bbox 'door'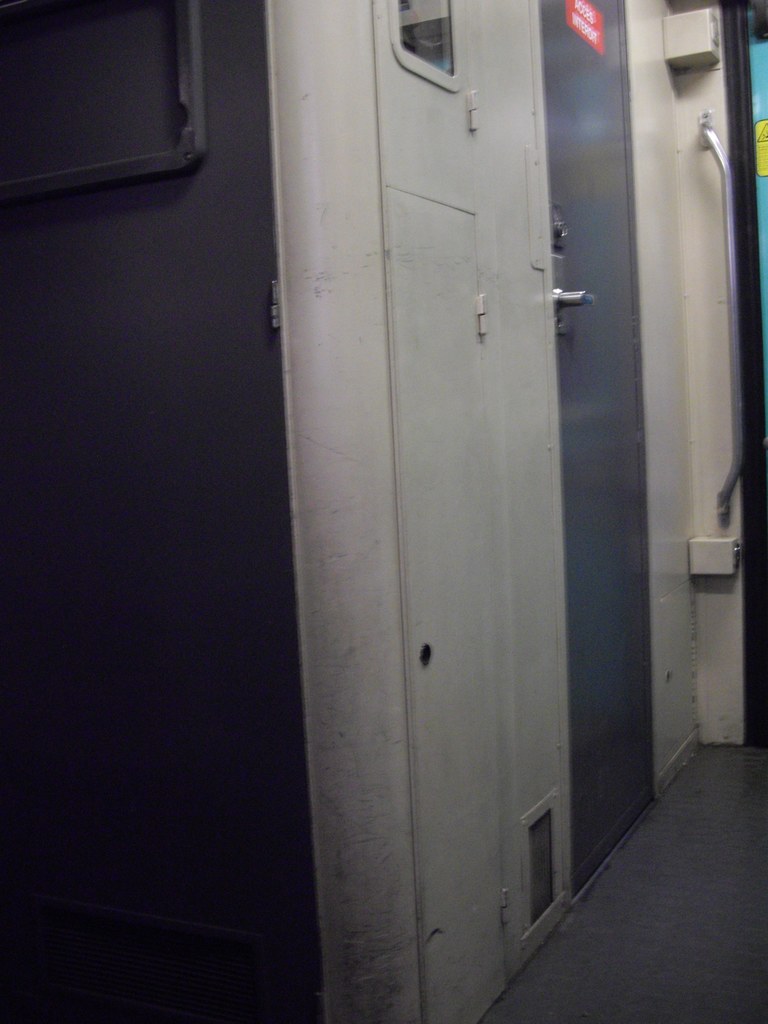
[544,0,660,895]
